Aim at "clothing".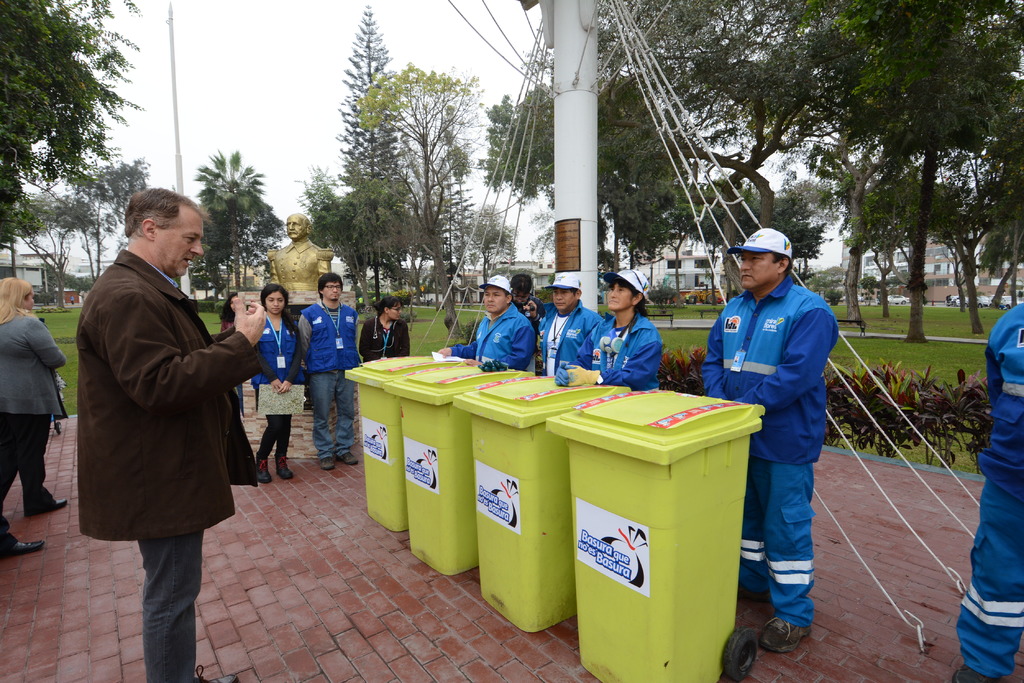
Aimed at 536 302 605 380.
